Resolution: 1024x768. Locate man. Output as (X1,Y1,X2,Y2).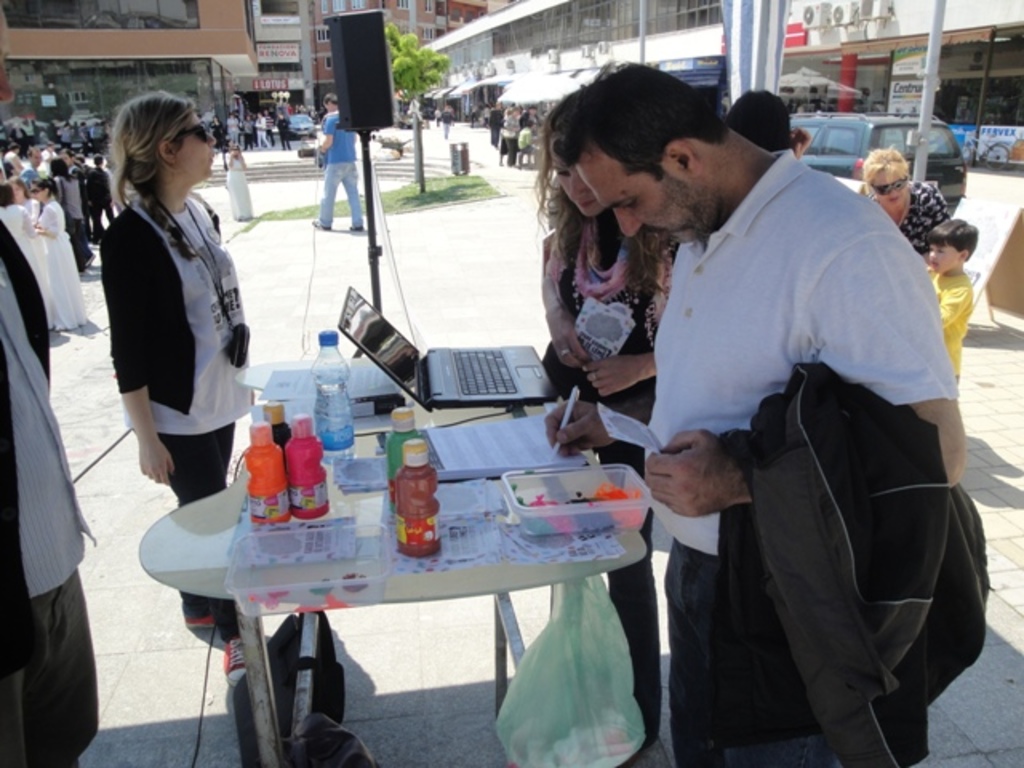
(442,106,453,141).
